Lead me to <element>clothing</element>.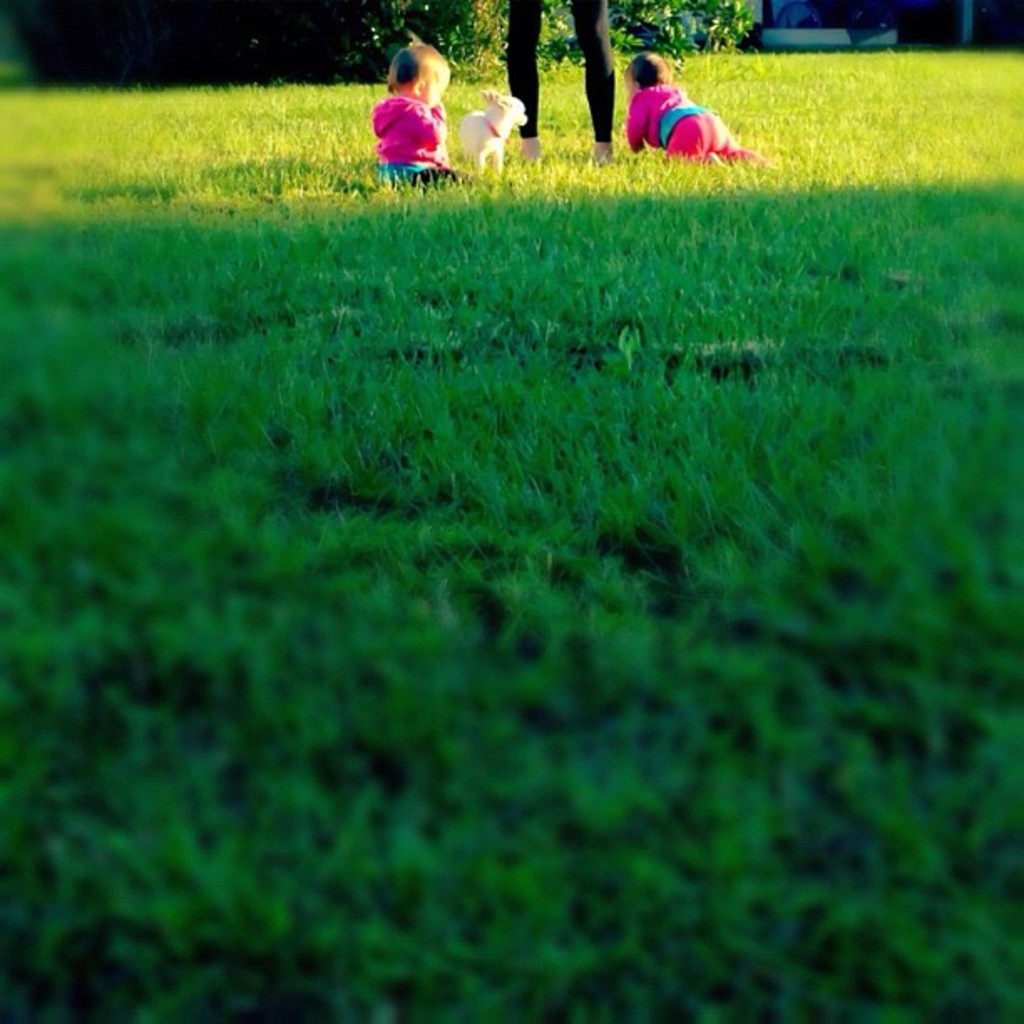
Lead to (left=370, top=95, right=452, bottom=181).
